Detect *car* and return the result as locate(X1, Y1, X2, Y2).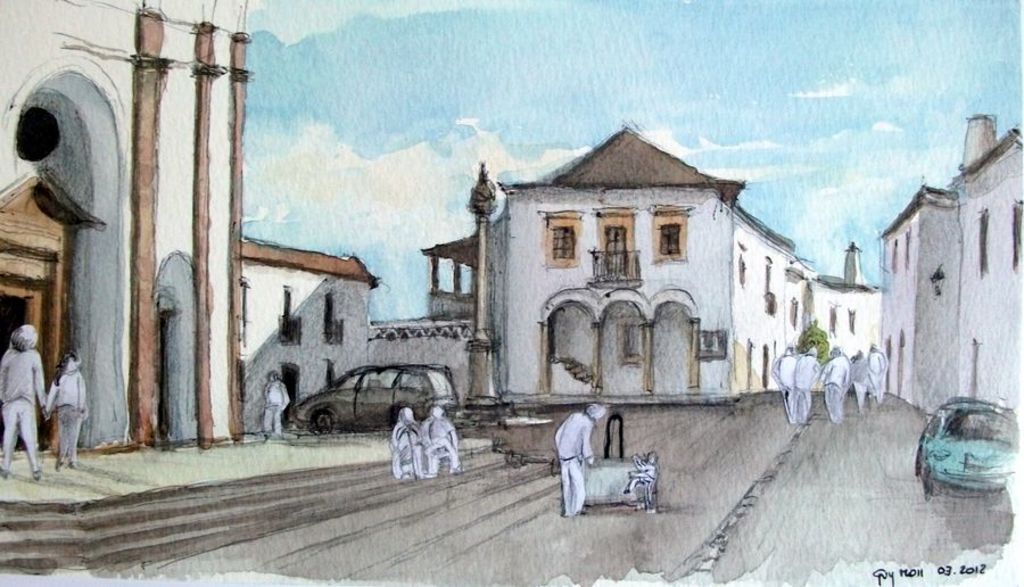
locate(914, 398, 1019, 503).
